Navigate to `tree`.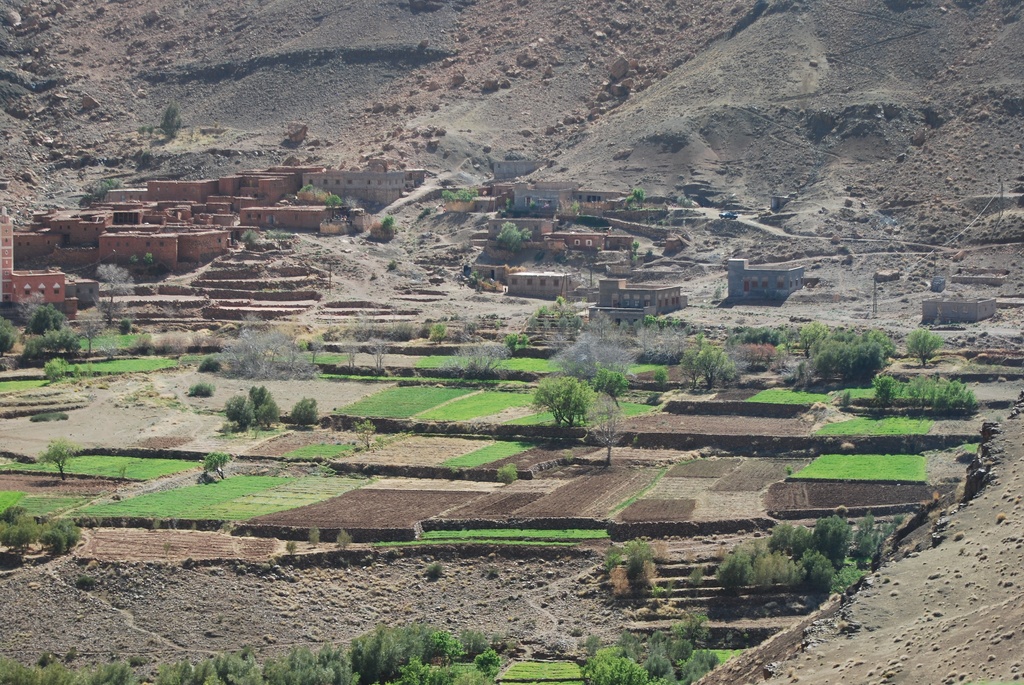
Navigation target: 95:256:143:319.
